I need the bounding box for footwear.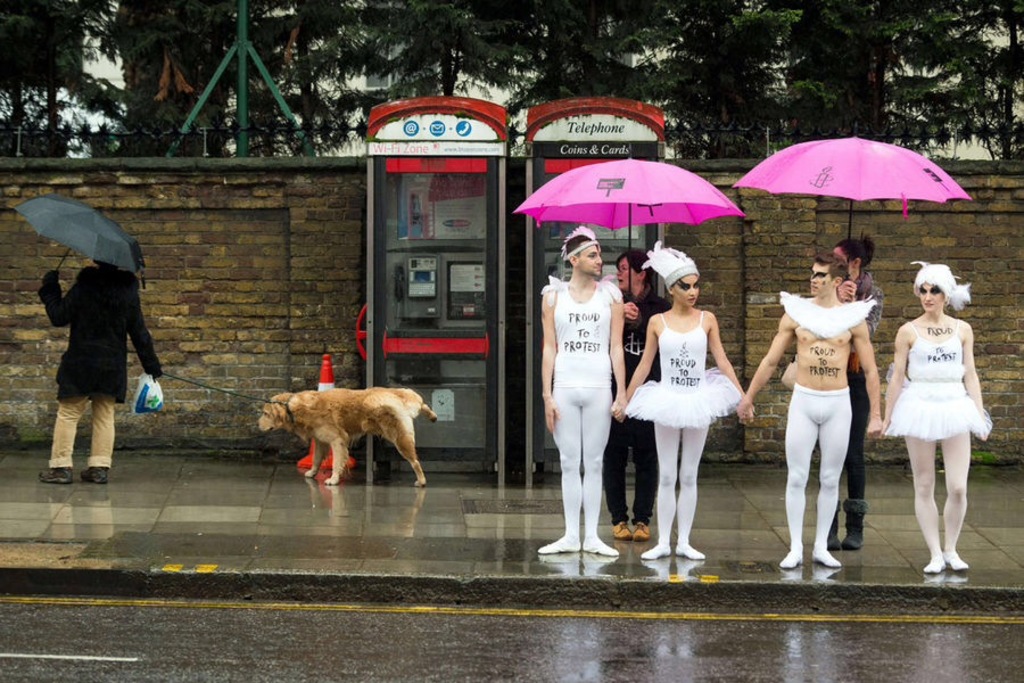
Here it is: 81,464,105,486.
